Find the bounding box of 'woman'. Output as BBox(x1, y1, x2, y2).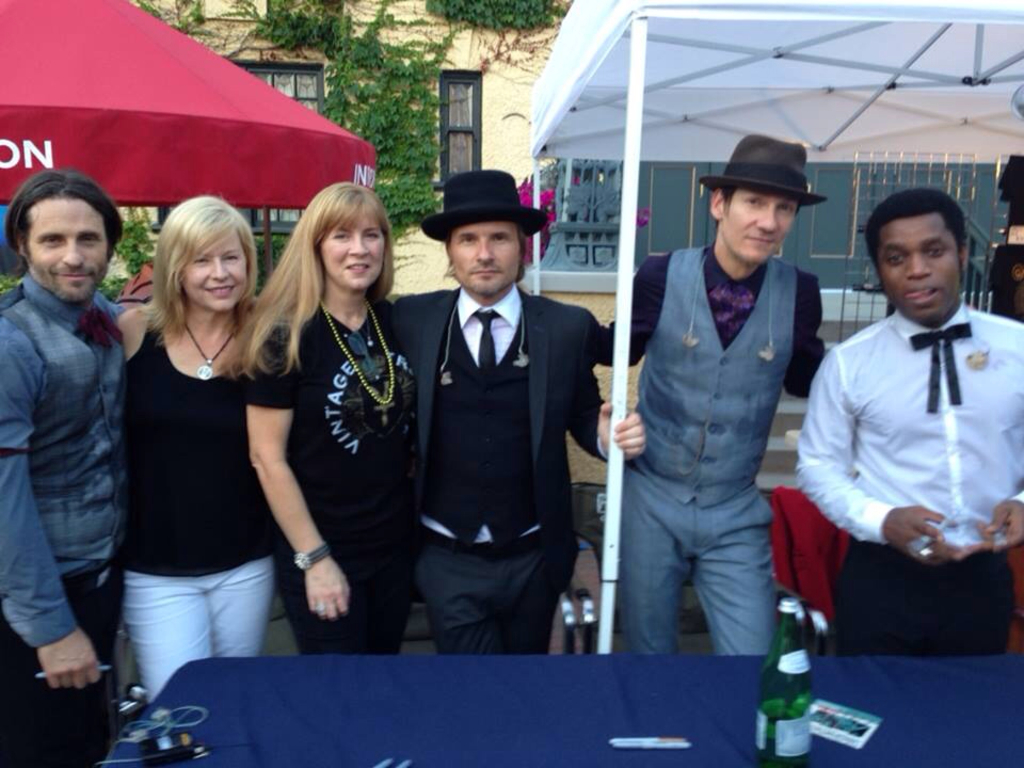
BBox(224, 178, 419, 658).
